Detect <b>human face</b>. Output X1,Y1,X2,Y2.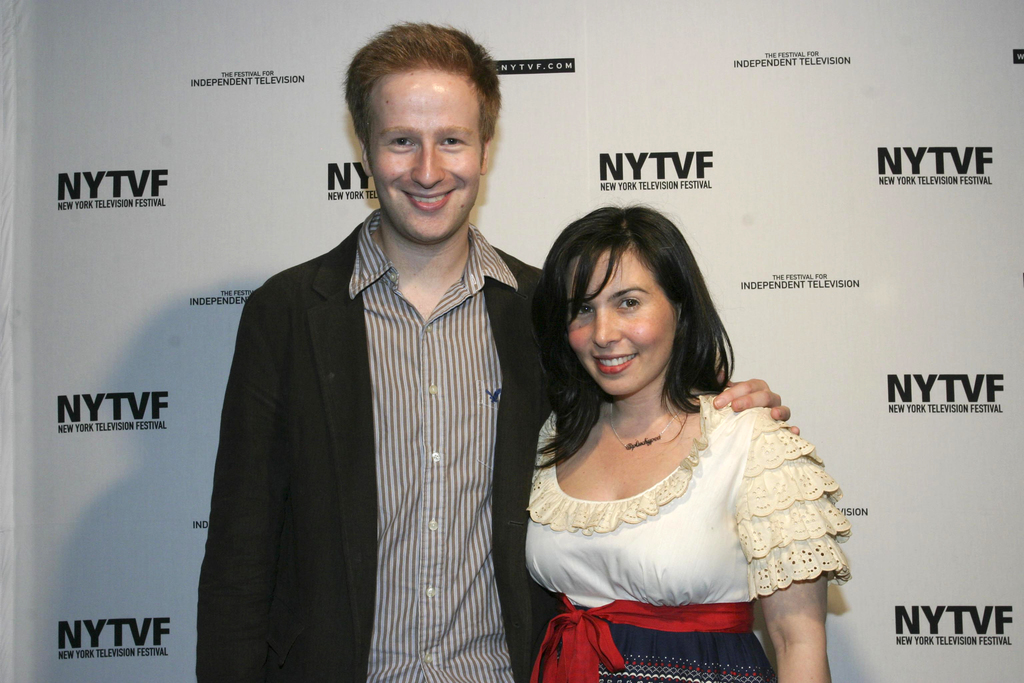
553,239,676,414.
